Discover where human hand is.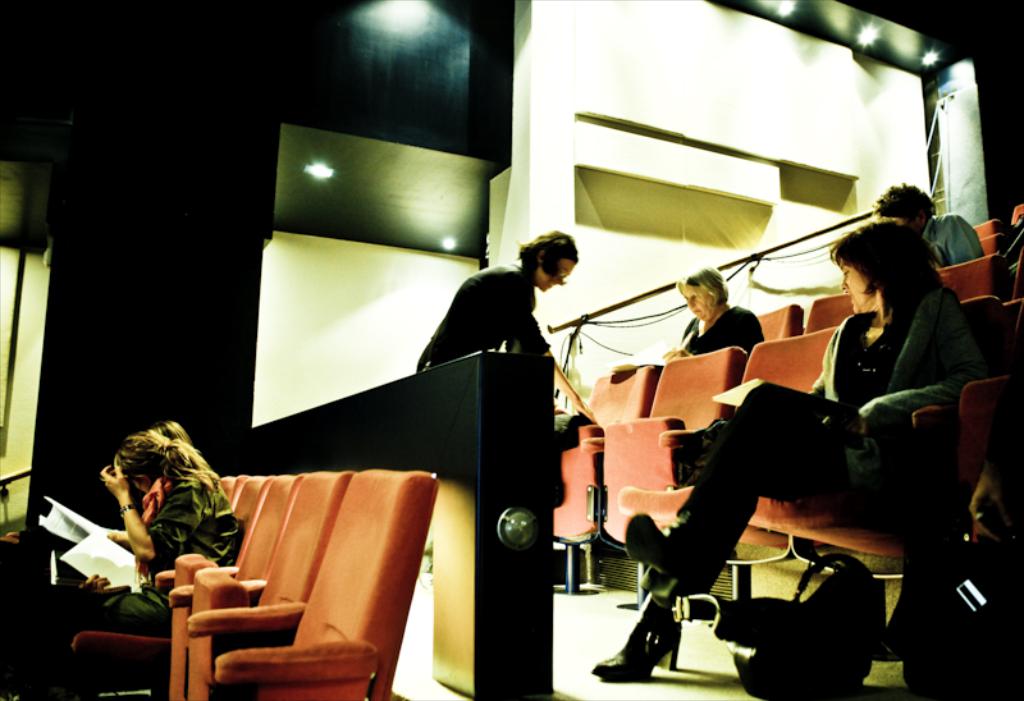
Discovered at x1=968, y1=464, x2=1018, y2=542.
